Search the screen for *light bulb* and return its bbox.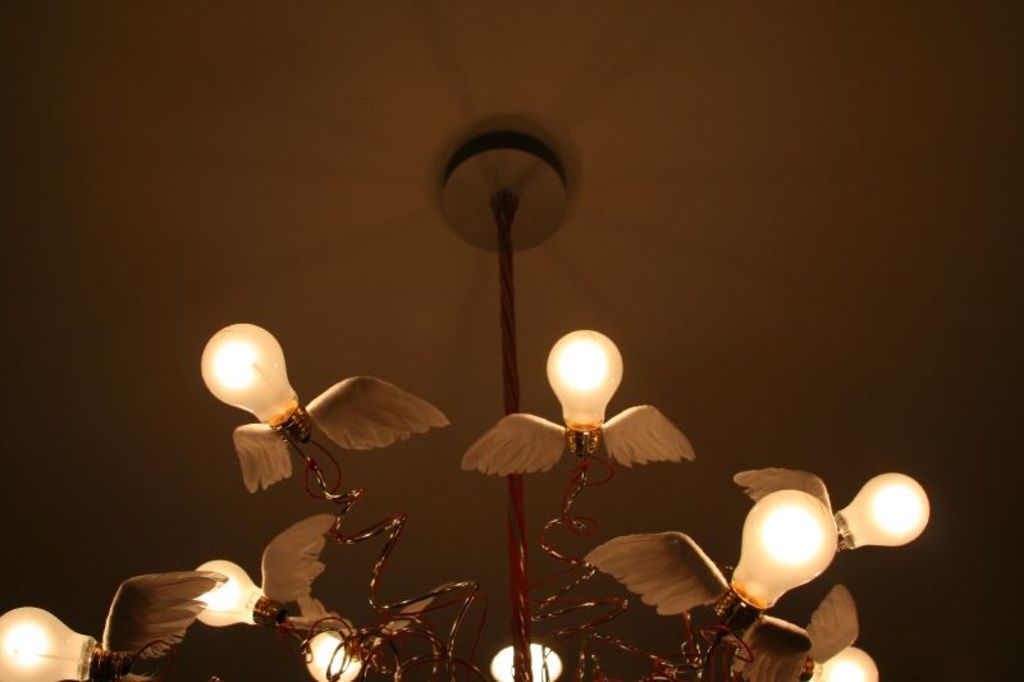
Found: <box>828,473,928,550</box>.
